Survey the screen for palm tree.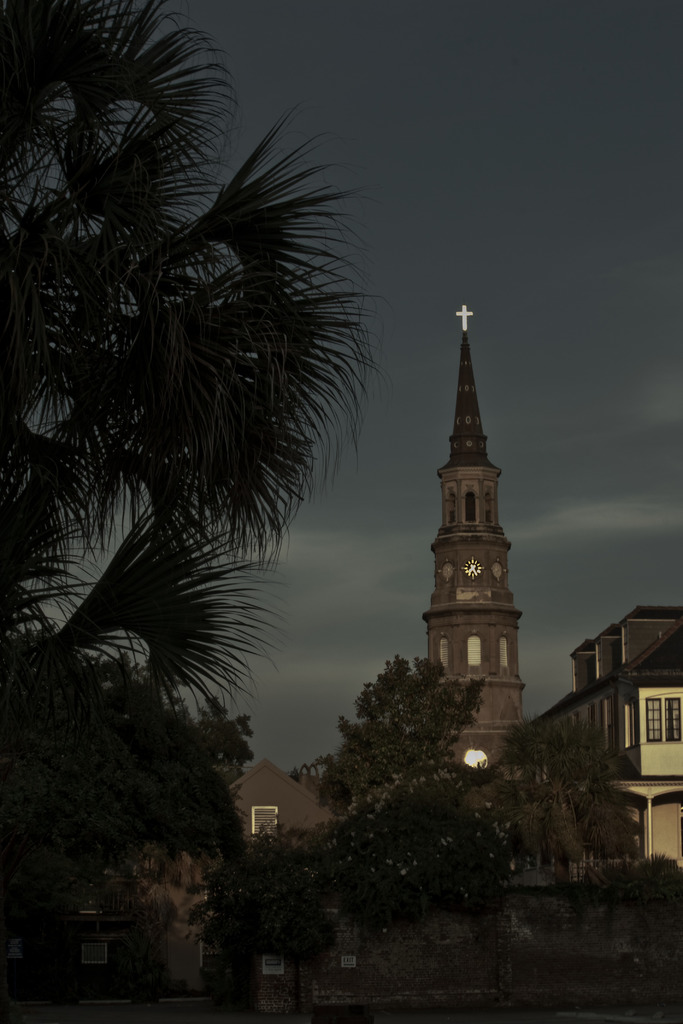
Survey found: 477 736 568 908.
